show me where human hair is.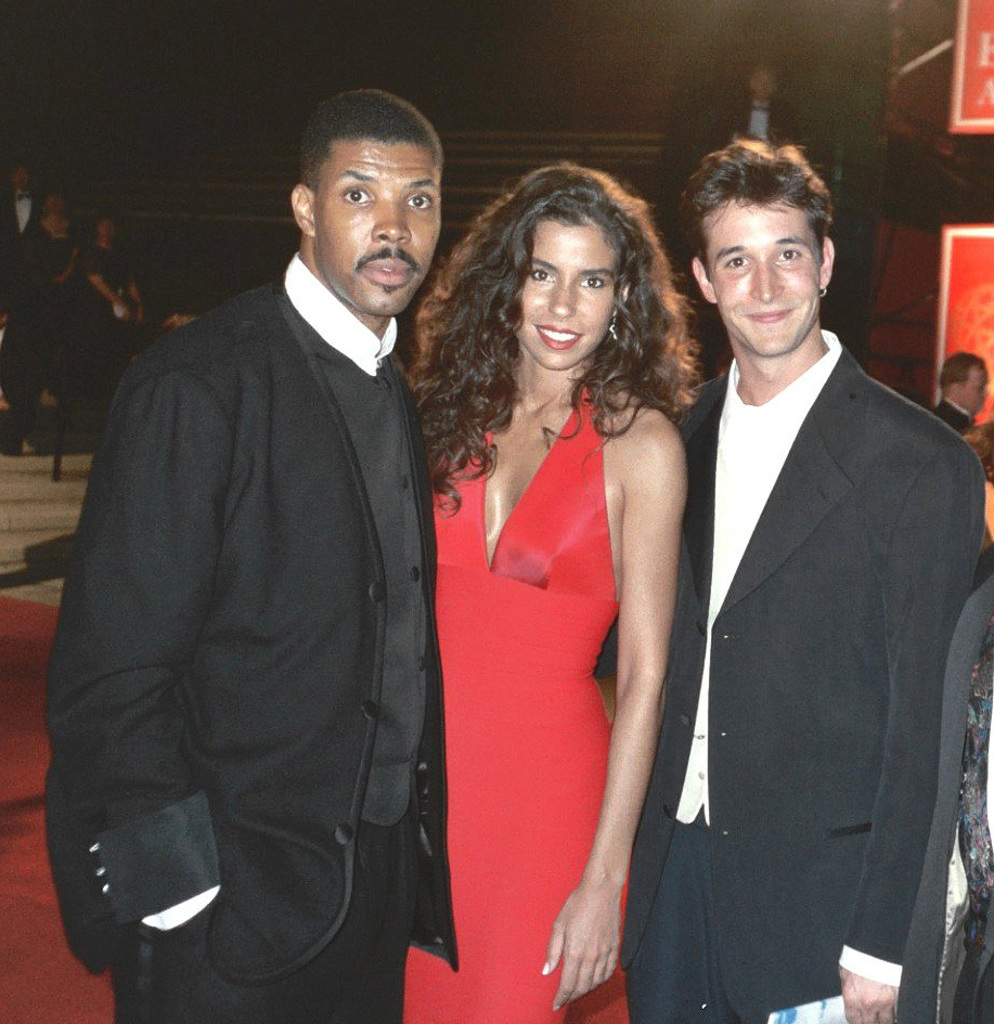
human hair is at locate(443, 150, 688, 465).
